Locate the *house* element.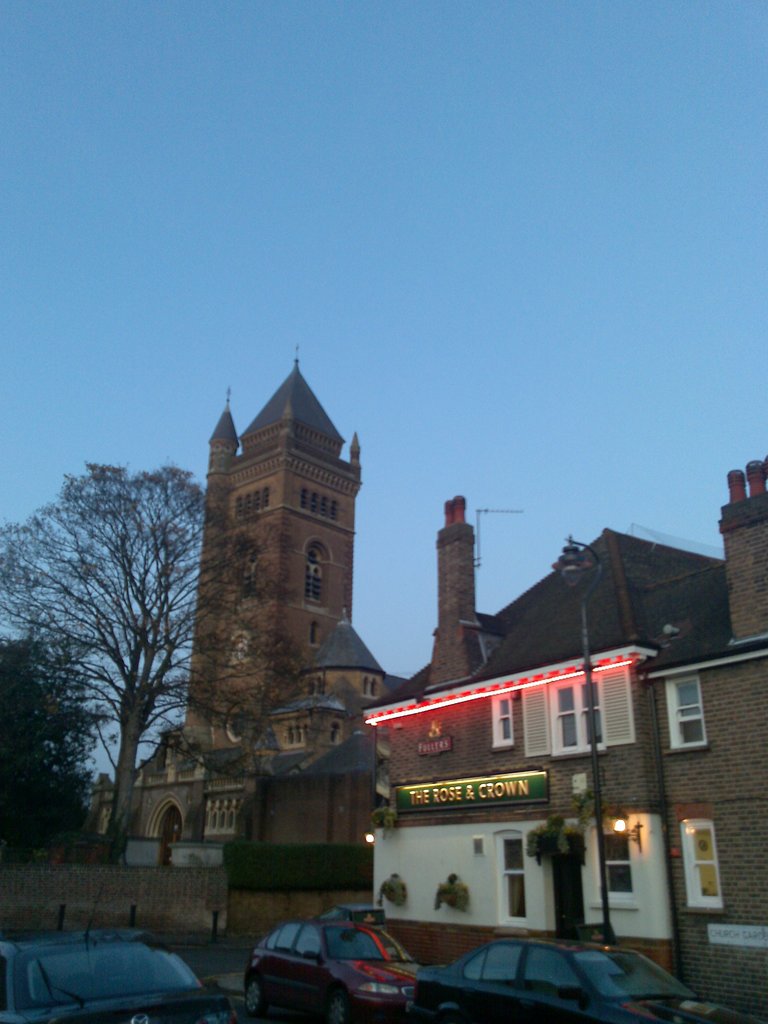
Element bbox: [99,361,385,874].
